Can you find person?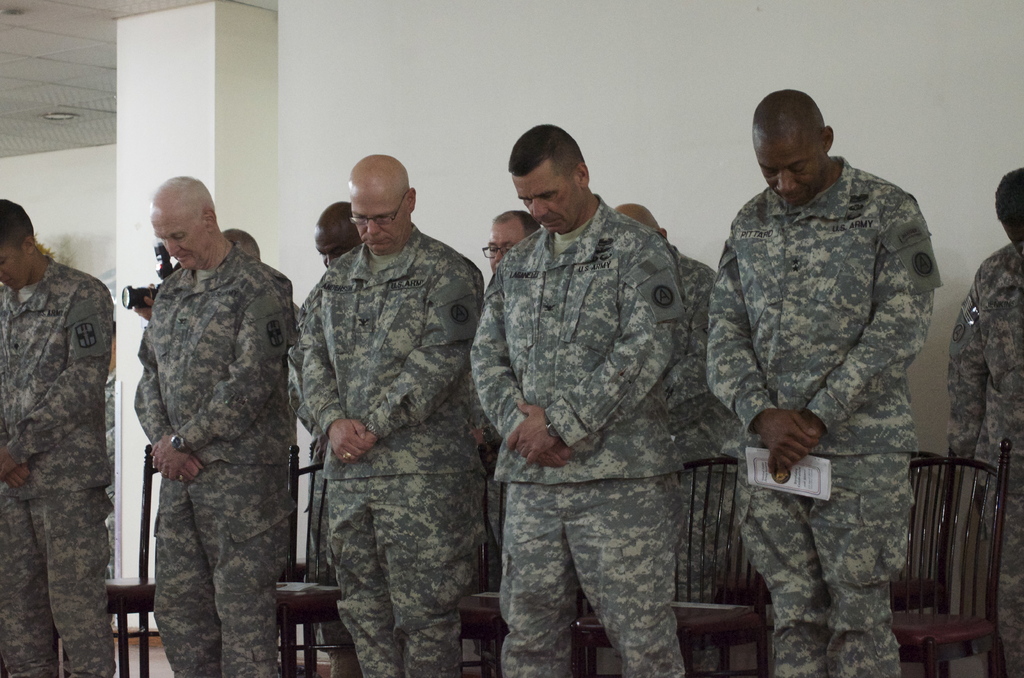
Yes, bounding box: crop(314, 202, 360, 270).
